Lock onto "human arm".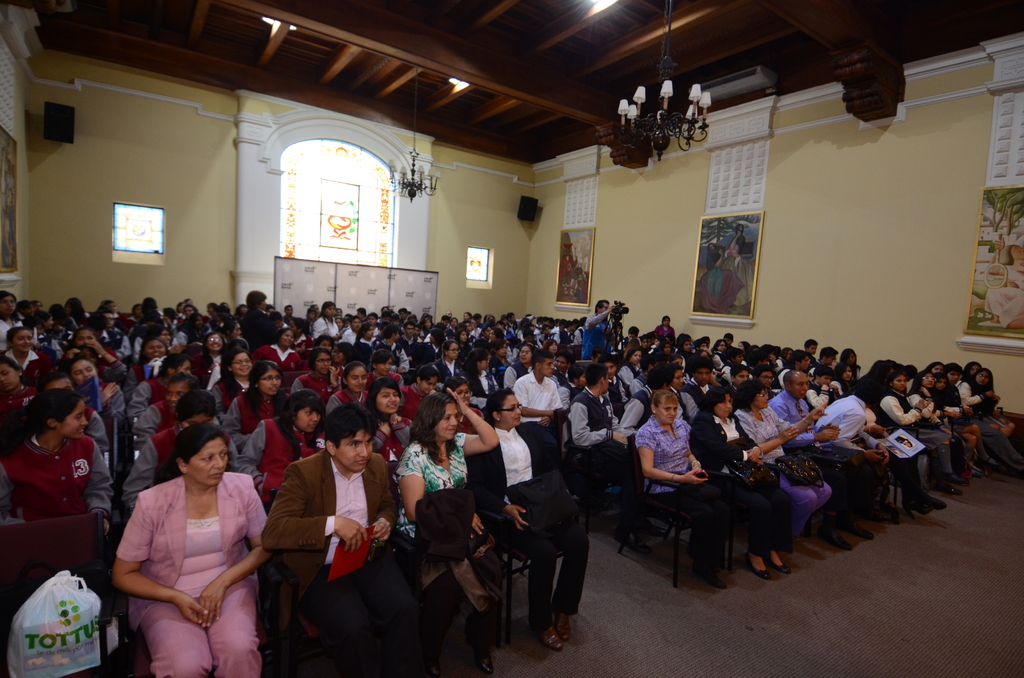
Locked: l=122, t=440, r=156, b=512.
